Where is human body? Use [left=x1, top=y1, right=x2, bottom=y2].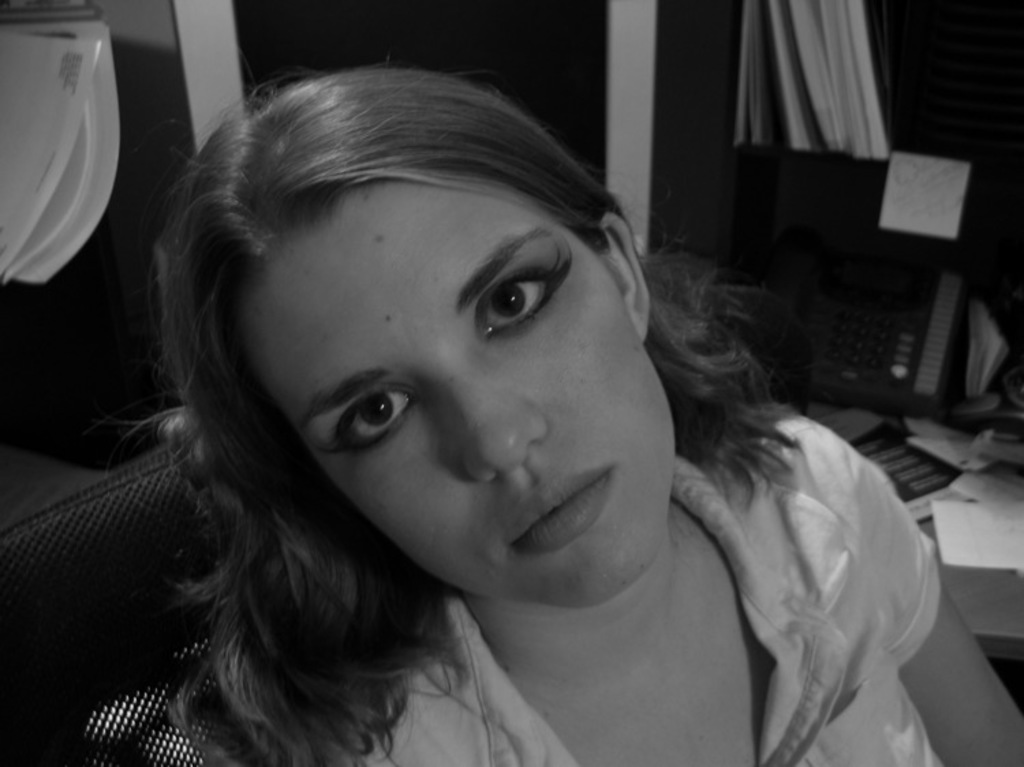
[left=1, top=57, right=1016, bottom=766].
